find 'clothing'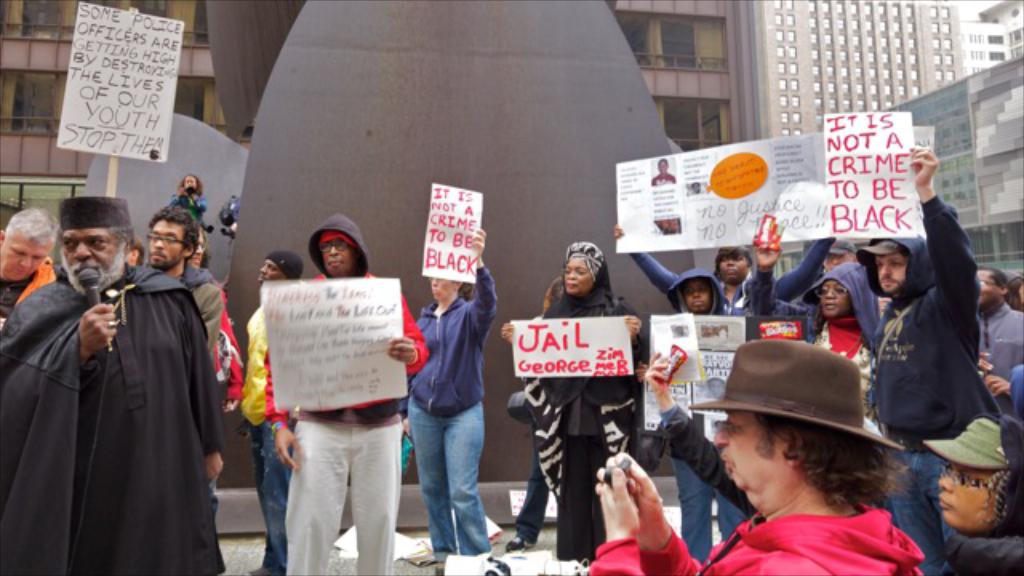
(x1=5, y1=197, x2=232, y2=574)
